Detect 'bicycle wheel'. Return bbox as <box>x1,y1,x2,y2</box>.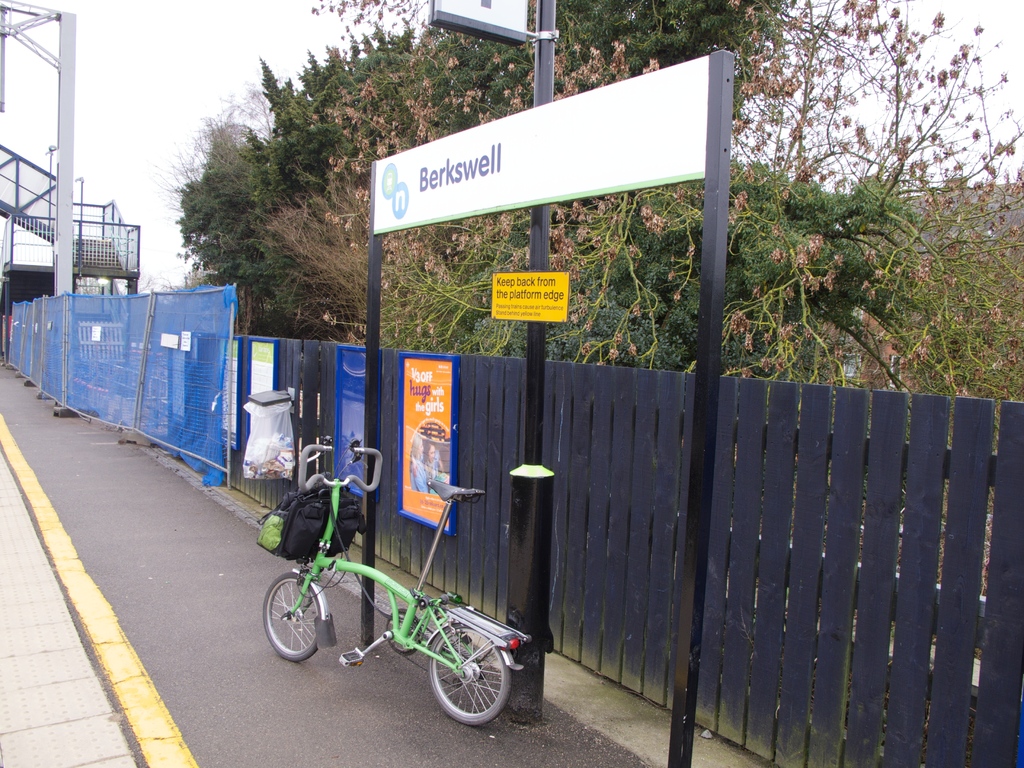
<box>261,572,329,663</box>.
